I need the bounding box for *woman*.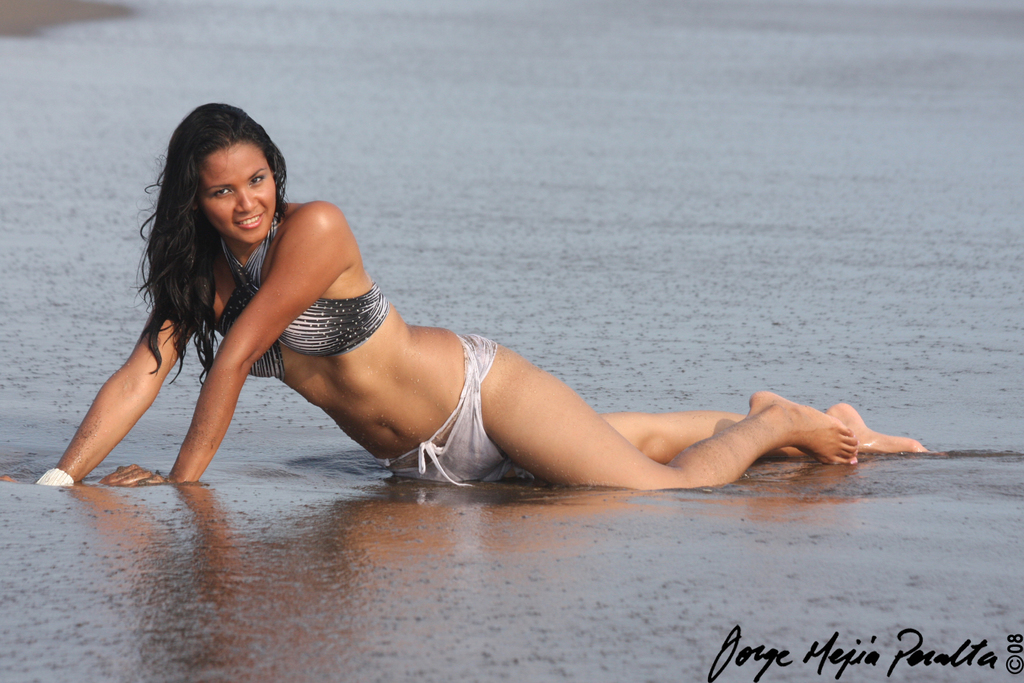
Here it is: BBox(72, 133, 861, 535).
